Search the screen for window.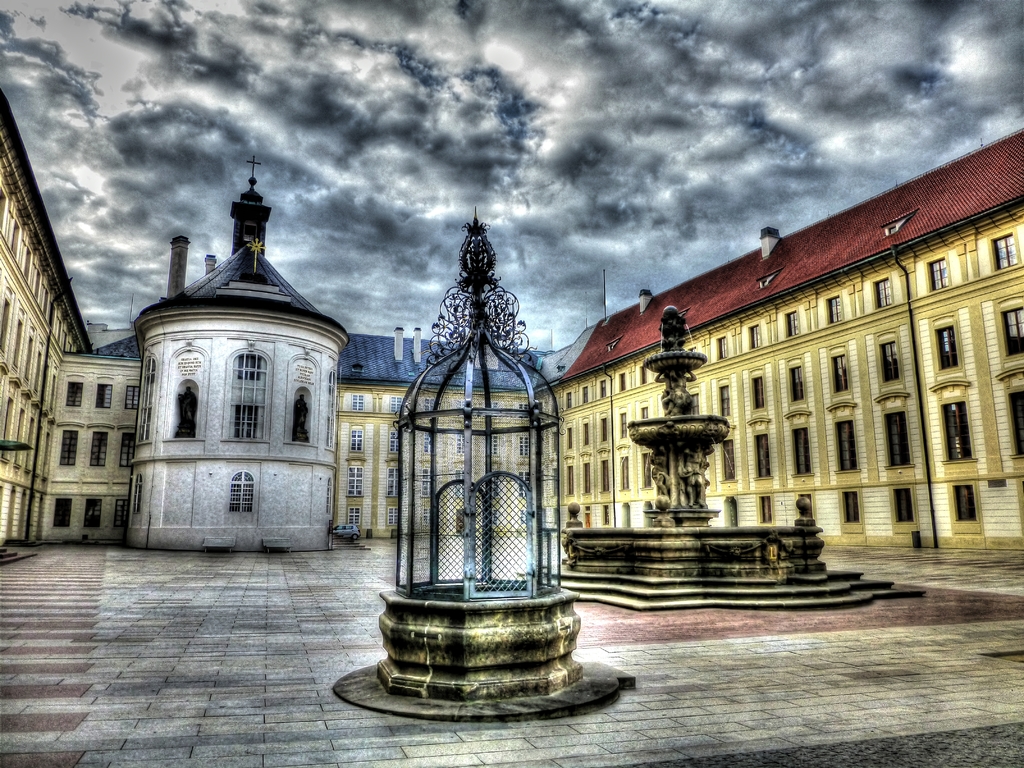
Found at region(828, 297, 842, 324).
